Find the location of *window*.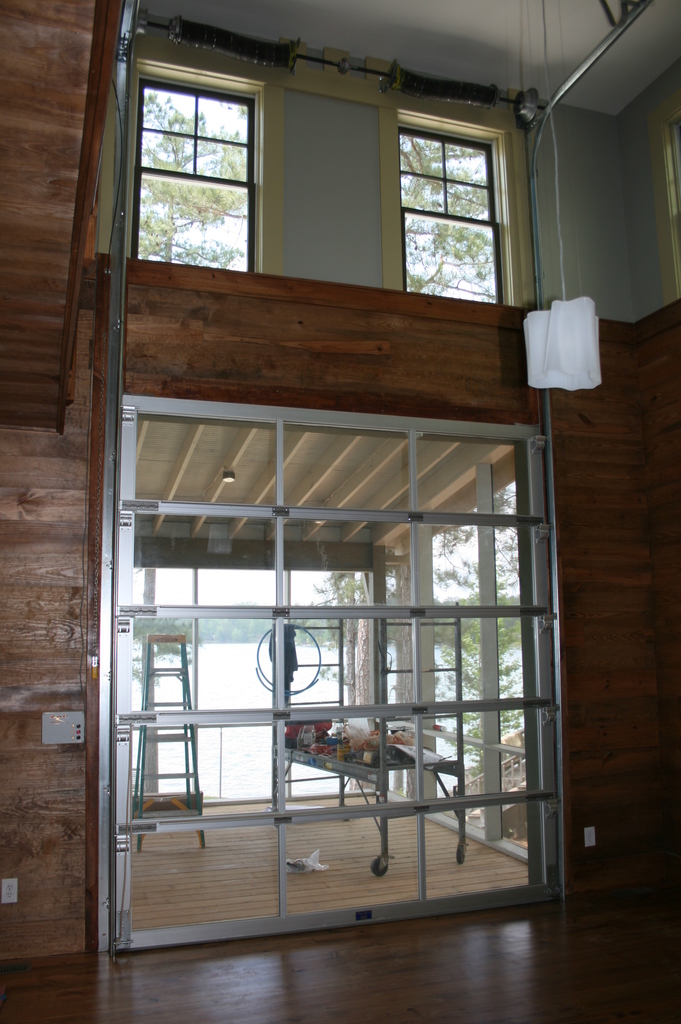
Location: left=134, top=74, right=255, bottom=267.
